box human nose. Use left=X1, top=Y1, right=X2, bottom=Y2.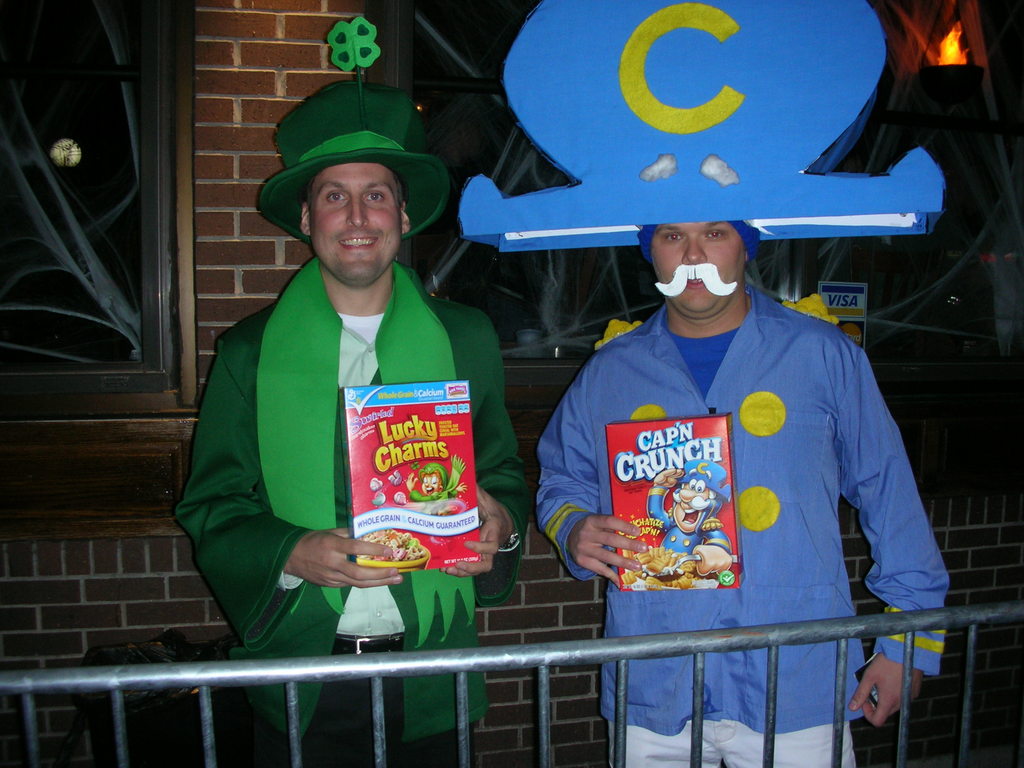
left=346, top=196, right=370, bottom=228.
